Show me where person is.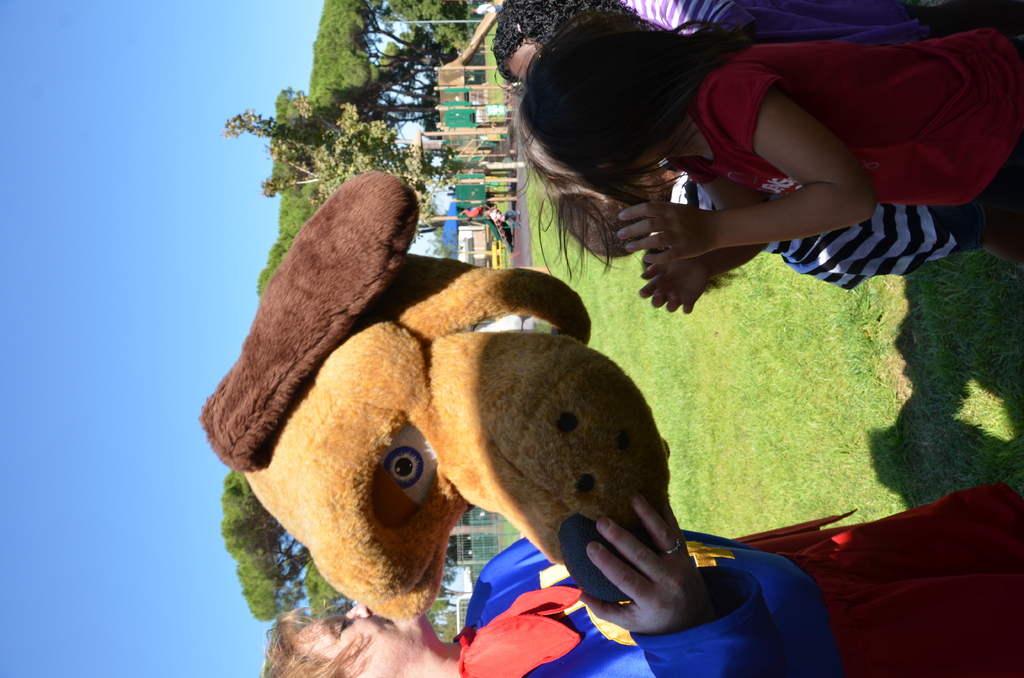
person is at 488,0,1013,88.
